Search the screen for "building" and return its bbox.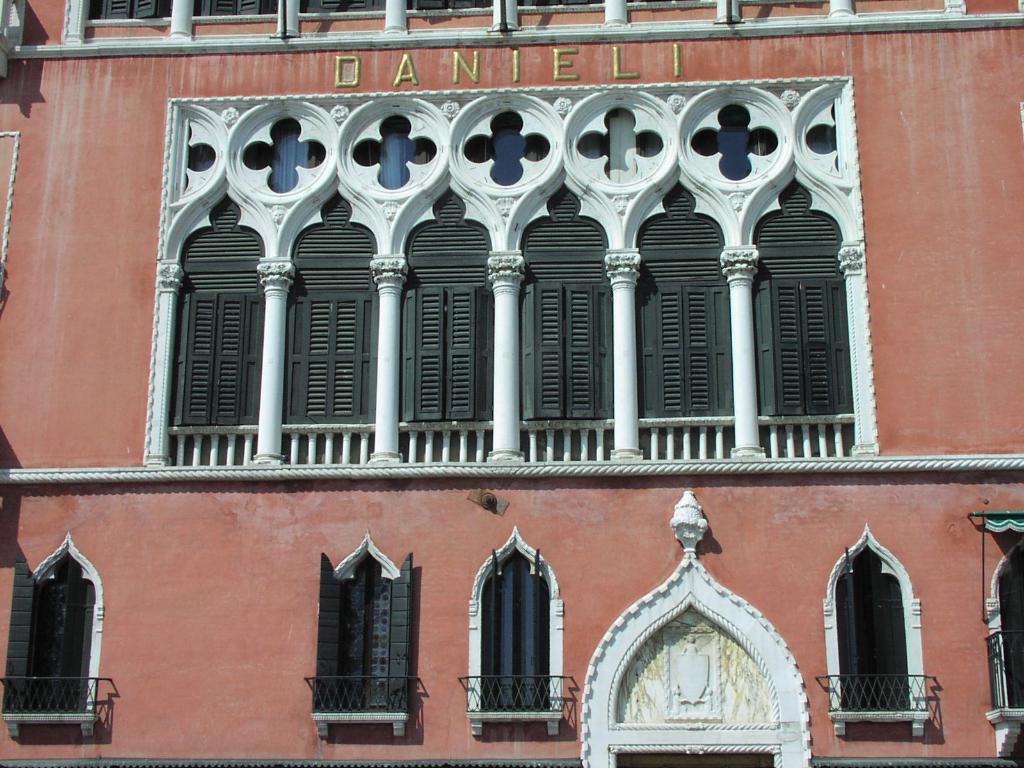
Found: {"x1": 0, "y1": 0, "x2": 1023, "y2": 766}.
